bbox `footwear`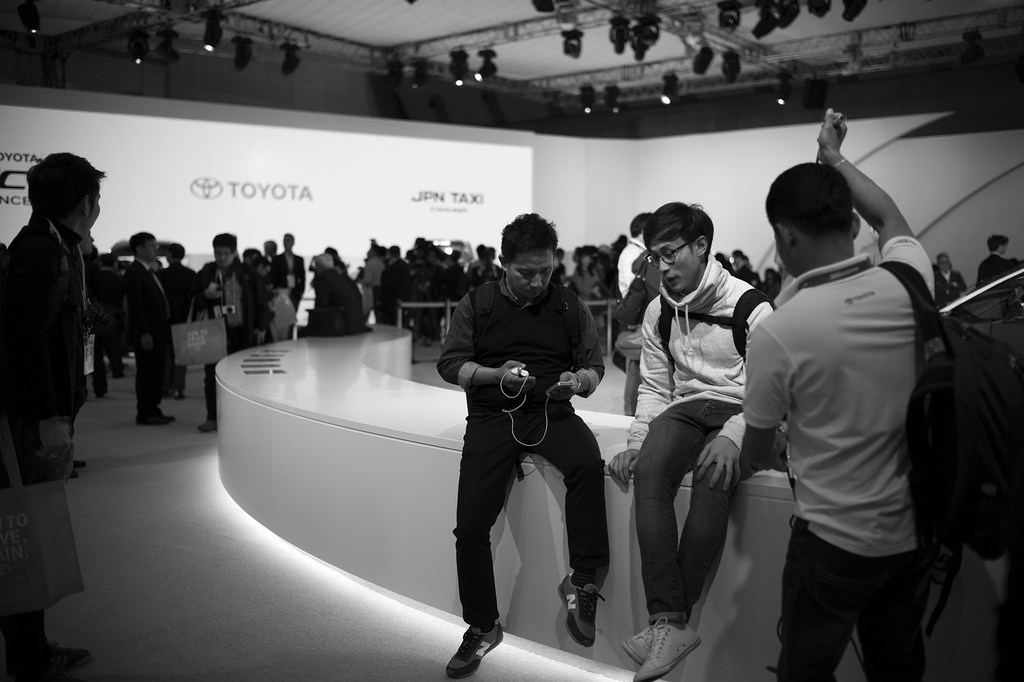
select_region(134, 409, 177, 423)
